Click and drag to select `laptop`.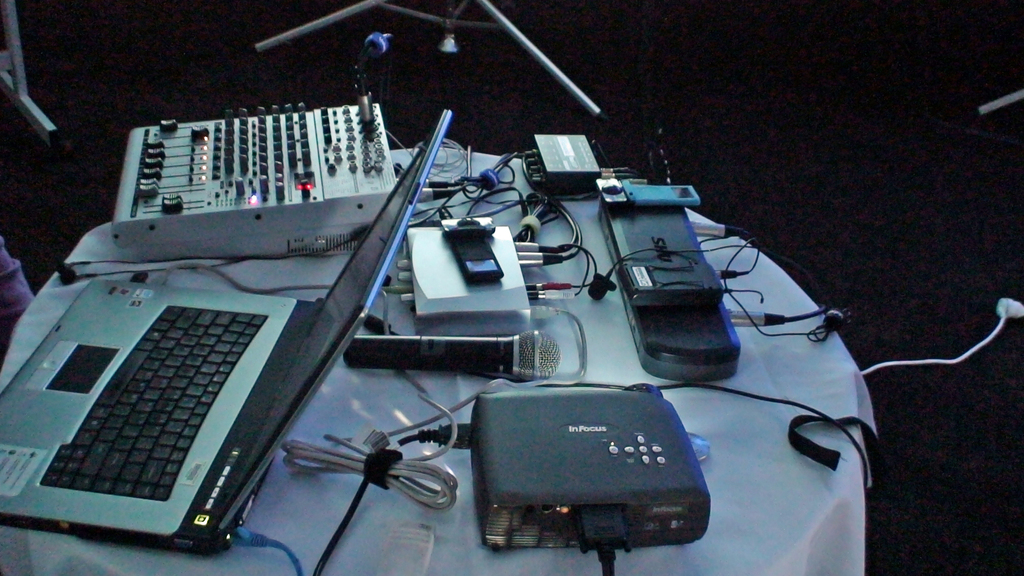
Selection: bbox=(9, 126, 371, 551).
